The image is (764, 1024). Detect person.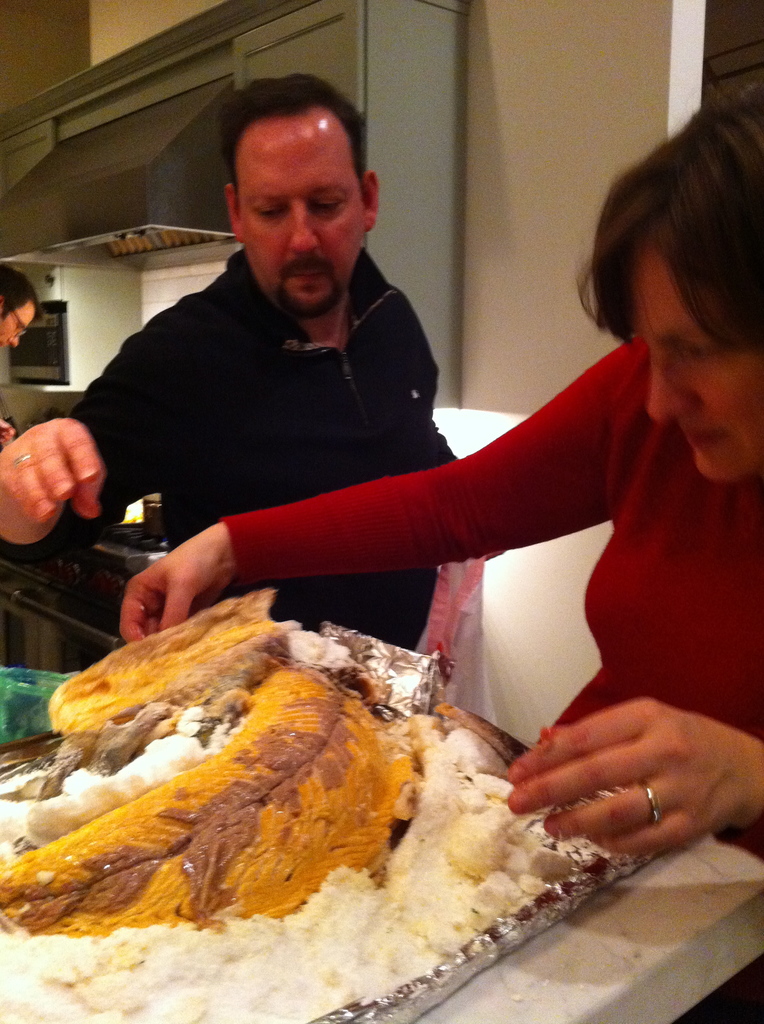
Detection: bbox=(122, 82, 763, 860).
